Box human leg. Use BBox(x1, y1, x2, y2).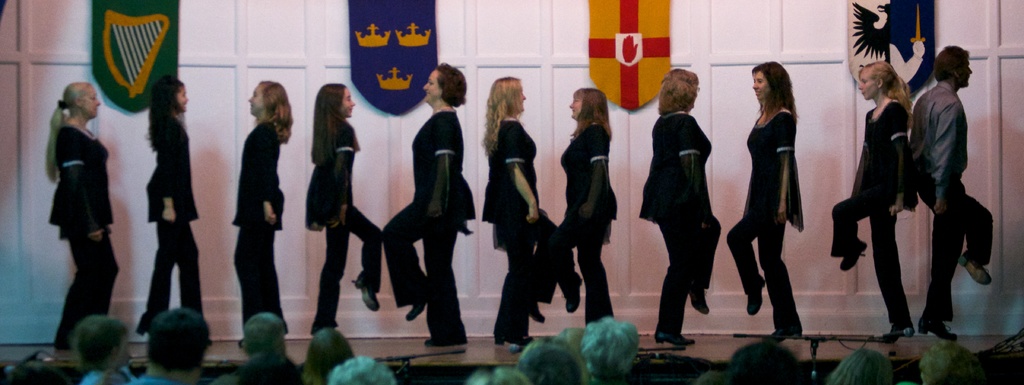
BBox(684, 191, 723, 313).
